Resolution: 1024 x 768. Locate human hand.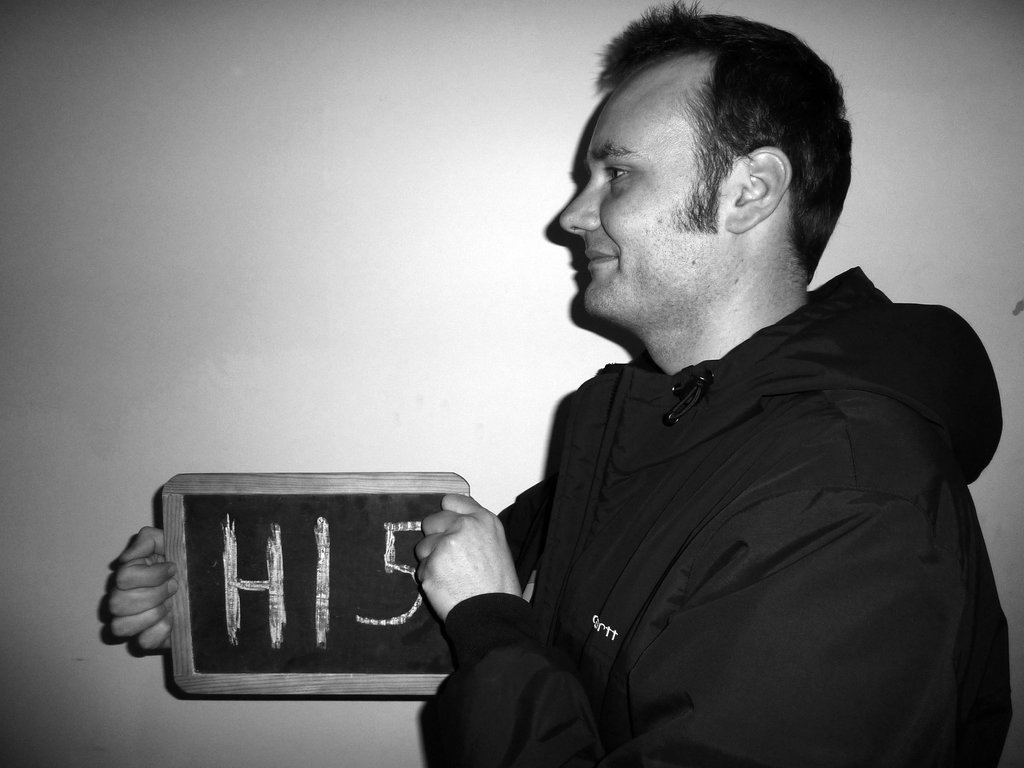
<region>102, 524, 180, 651</region>.
